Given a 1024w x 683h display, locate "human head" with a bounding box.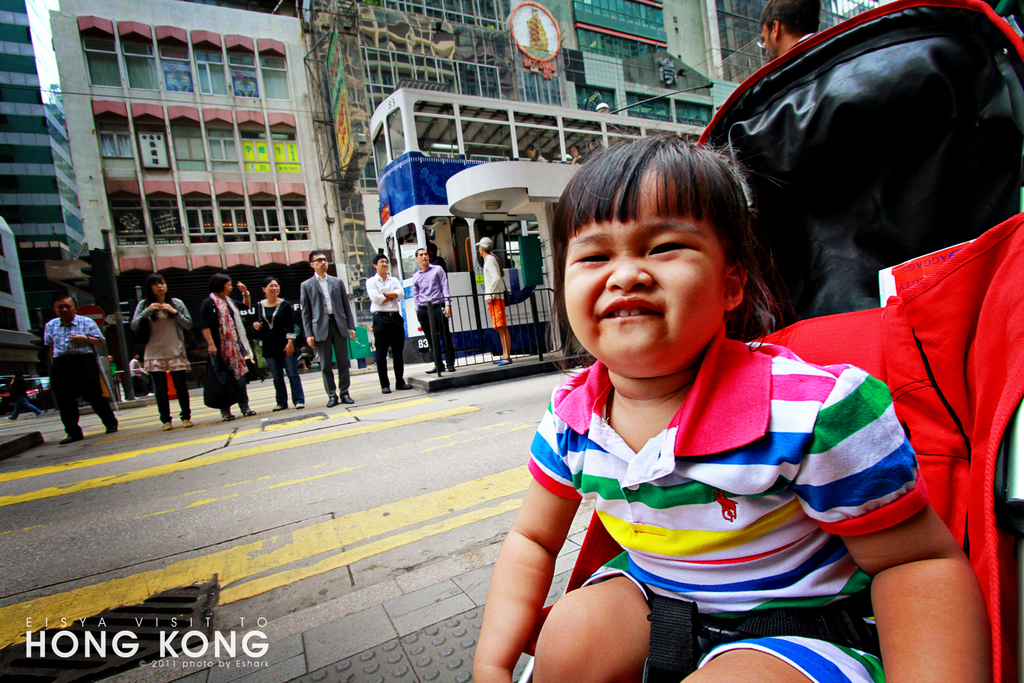
Located: <region>262, 282, 282, 298</region>.
